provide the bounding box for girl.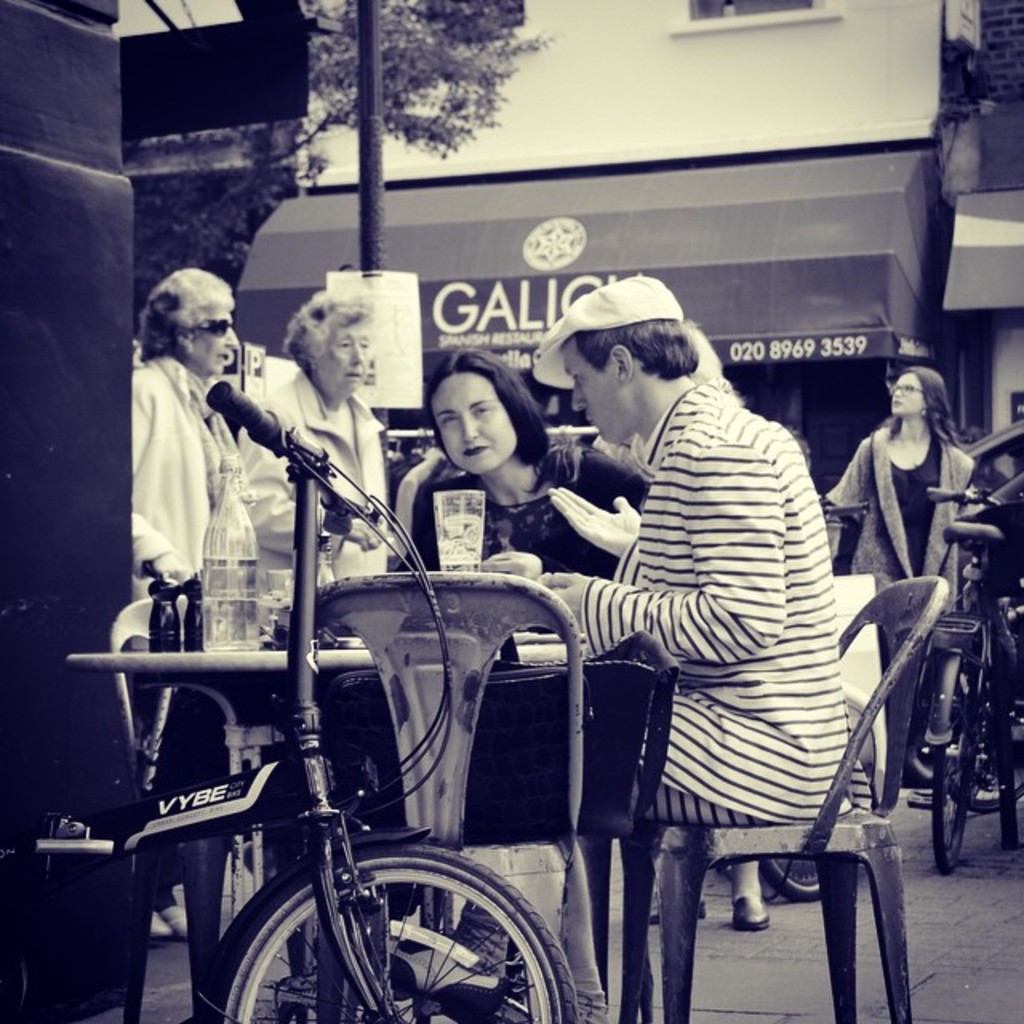
{"x1": 819, "y1": 362, "x2": 984, "y2": 786}.
